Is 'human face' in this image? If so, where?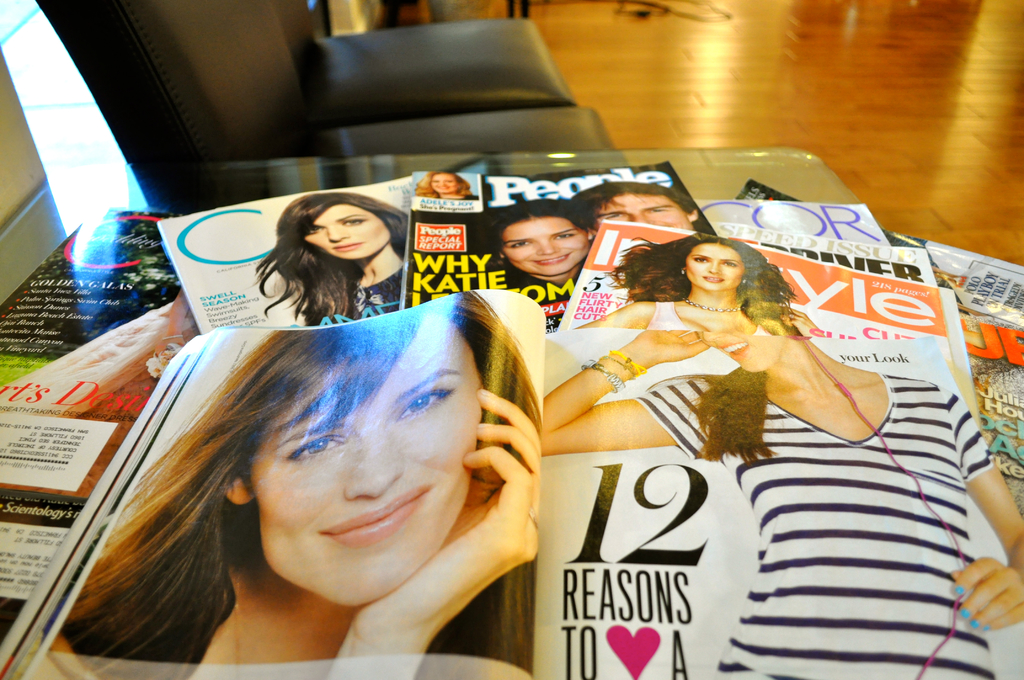
Yes, at left=246, top=314, right=488, bottom=609.
